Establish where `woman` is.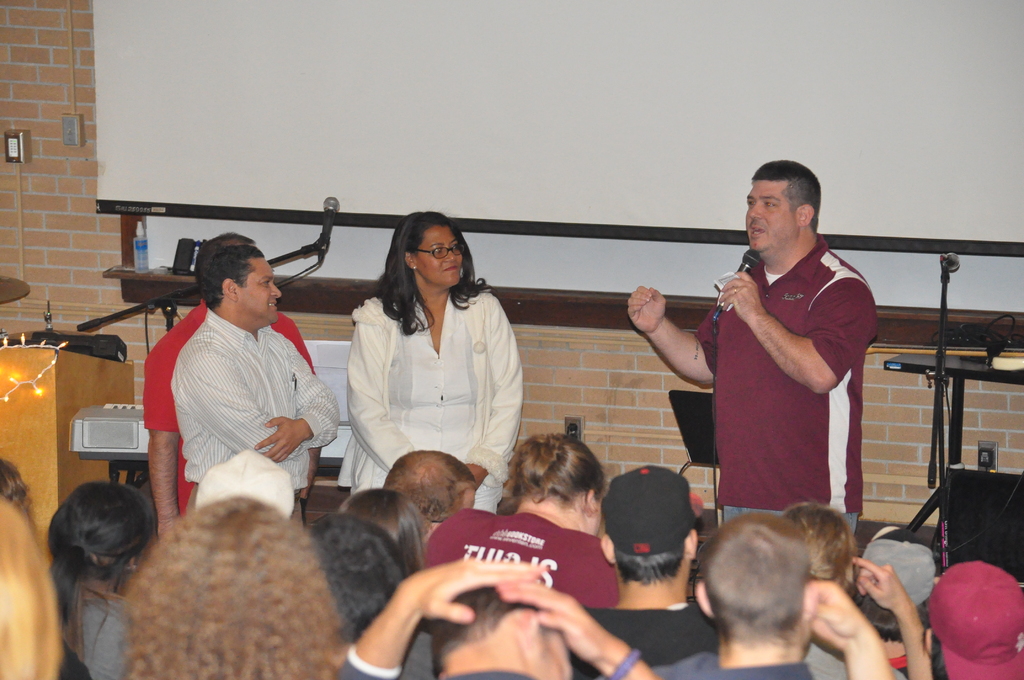
Established at pyautogui.locateOnScreen(419, 430, 625, 606).
